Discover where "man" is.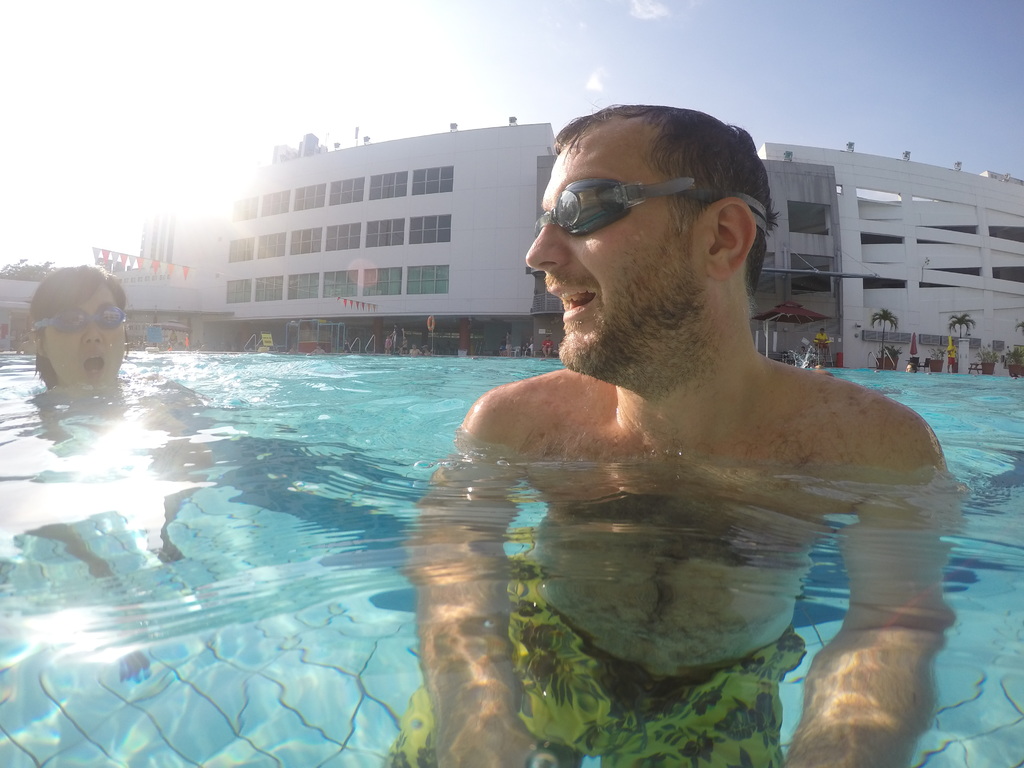
Discovered at 813:329:828:363.
